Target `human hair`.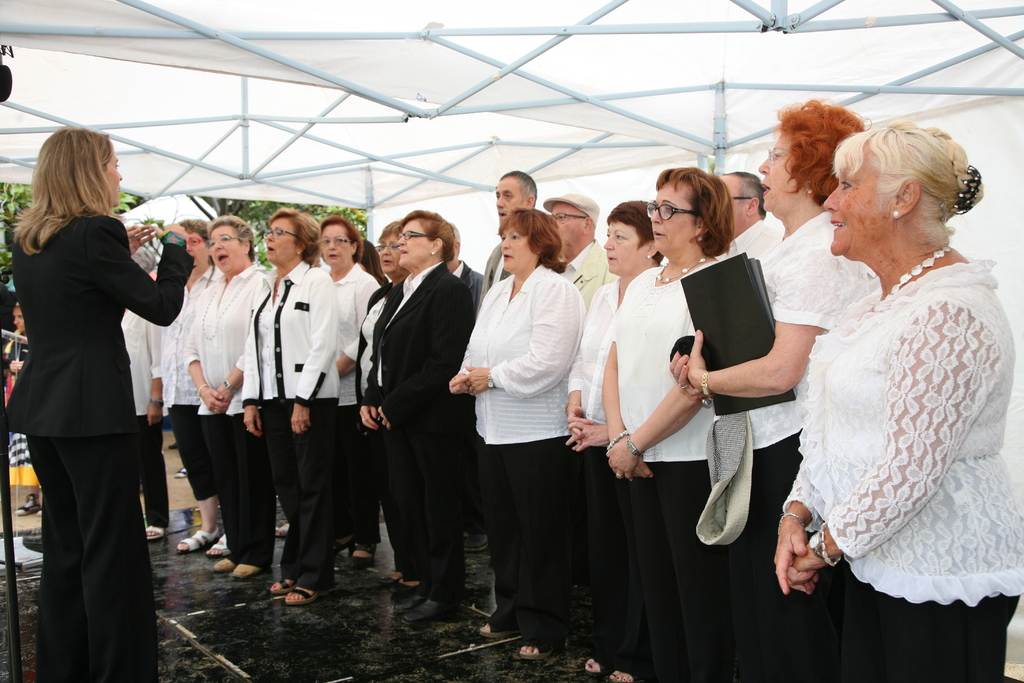
Target region: crop(829, 112, 996, 263).
